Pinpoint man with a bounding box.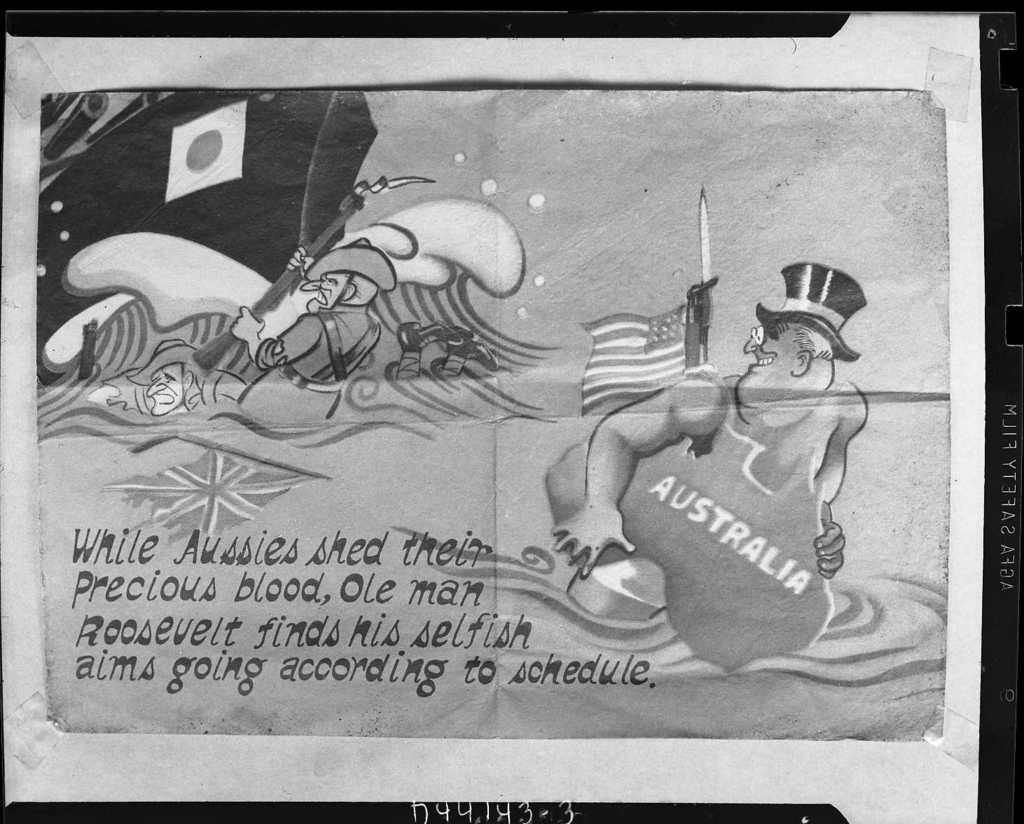
(517, 277, 899, 677).
